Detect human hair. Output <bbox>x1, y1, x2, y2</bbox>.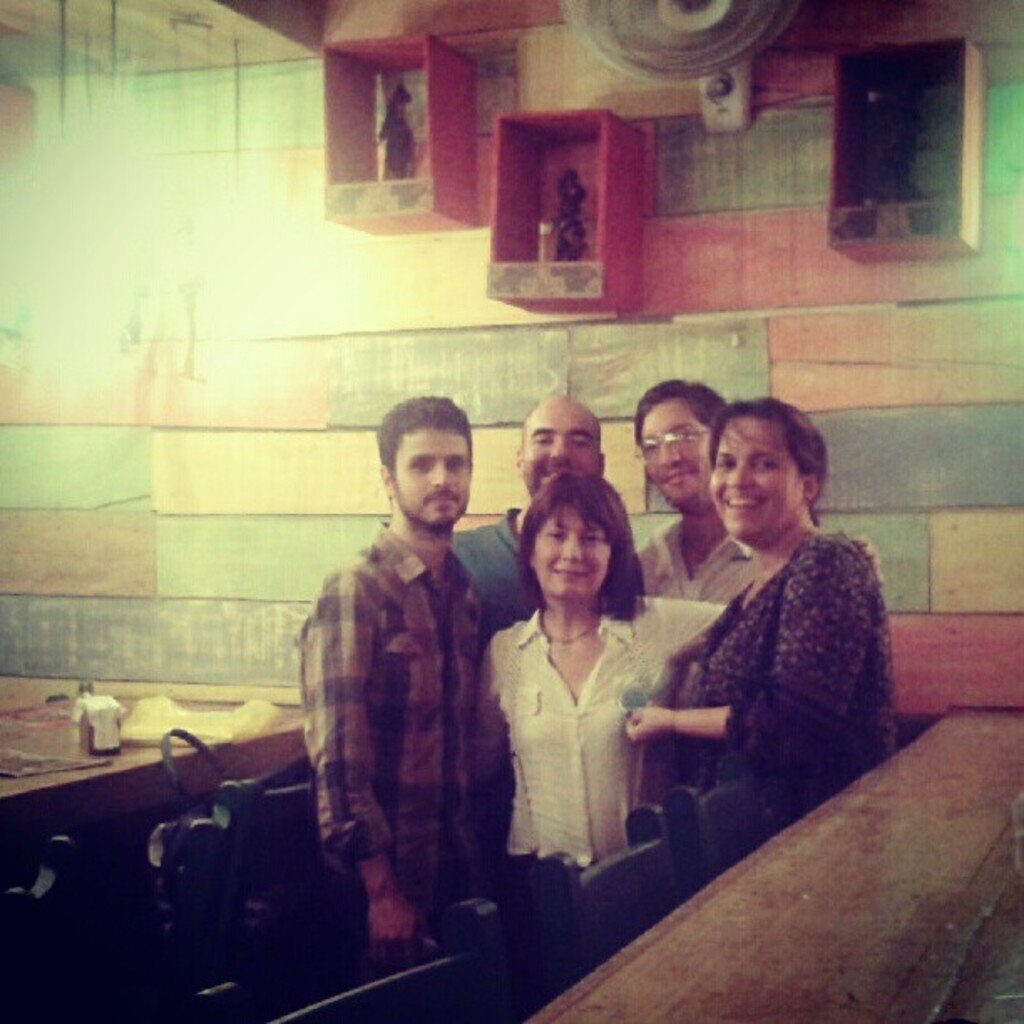
<bbox>376, 390, 474, 477</bbox>.
